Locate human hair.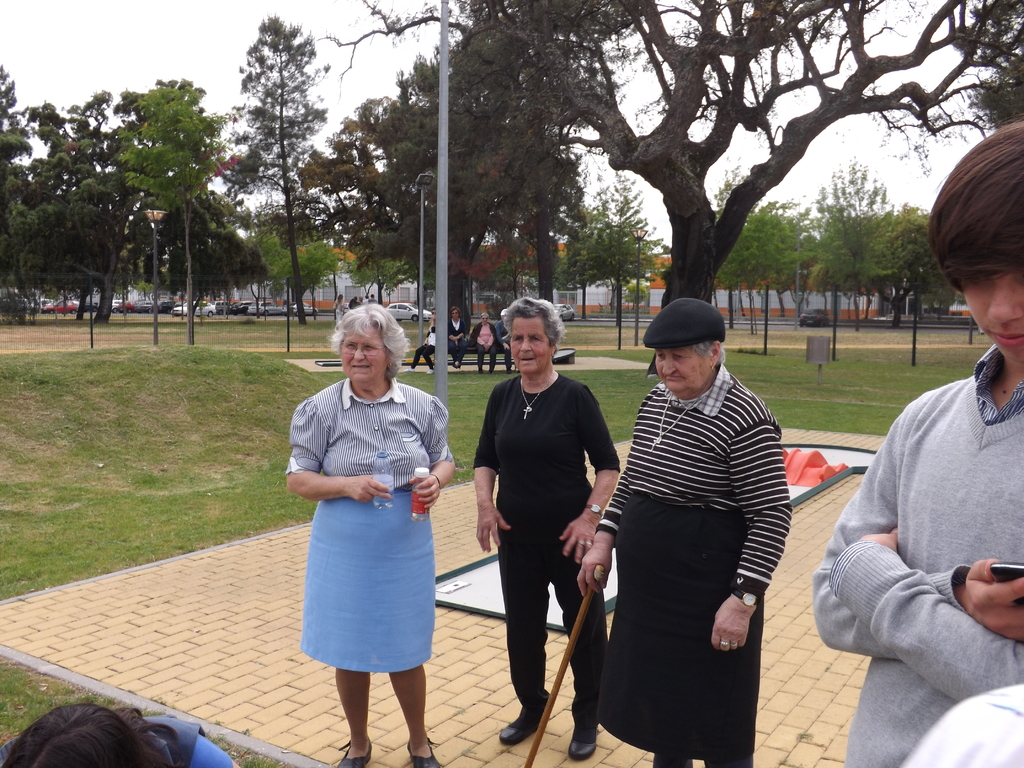
Bounding box: detection(1, 702, 177, 767).
